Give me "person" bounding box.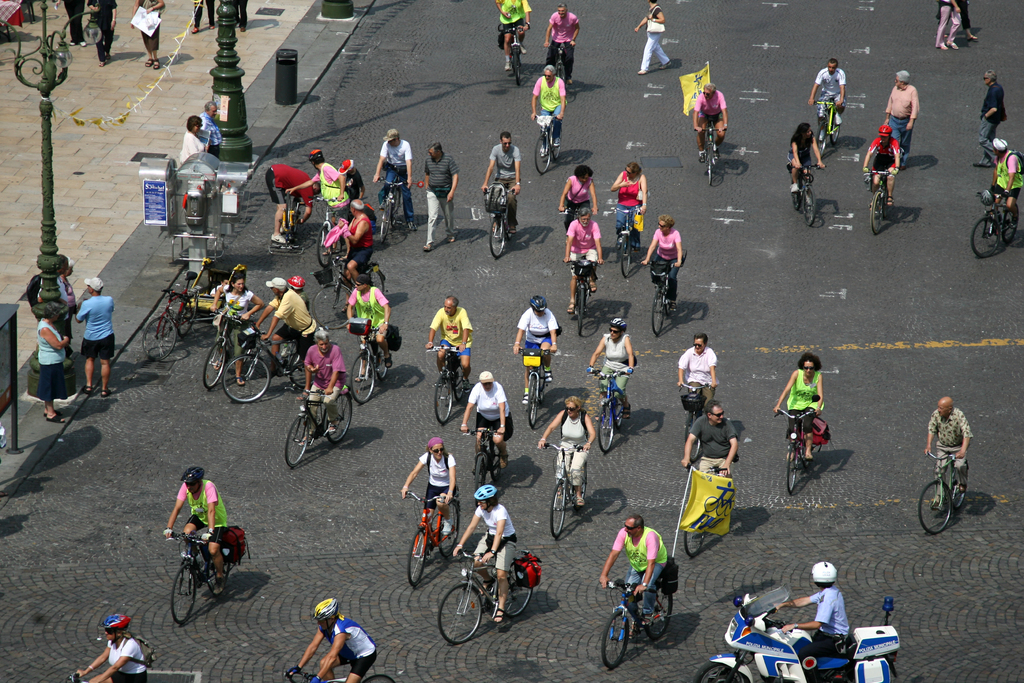
x1=670 y1=324 x2=719 y2=422.
